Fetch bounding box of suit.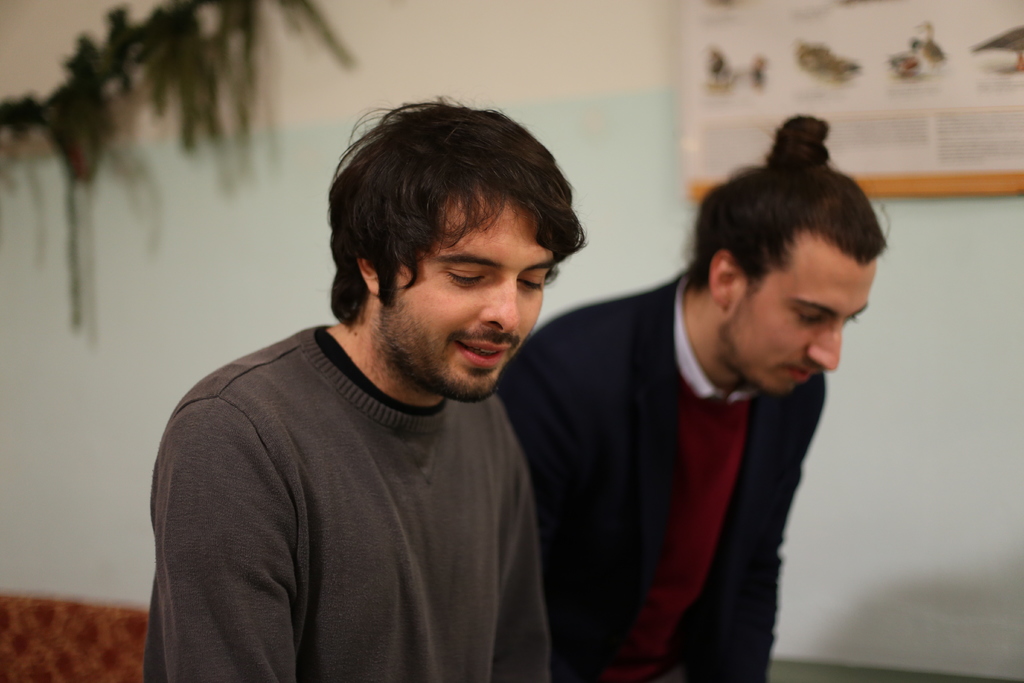
Bbox: region(493, 272, 836, 682).
